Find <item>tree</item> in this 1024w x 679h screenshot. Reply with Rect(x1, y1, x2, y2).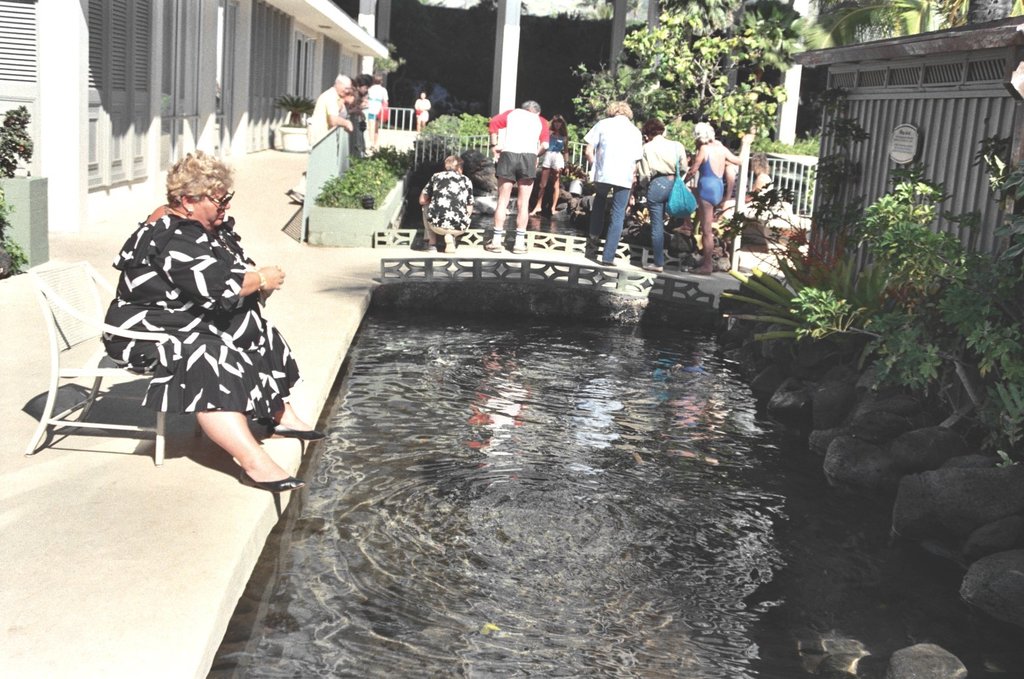
Rect(0, 107, 39, 185).
